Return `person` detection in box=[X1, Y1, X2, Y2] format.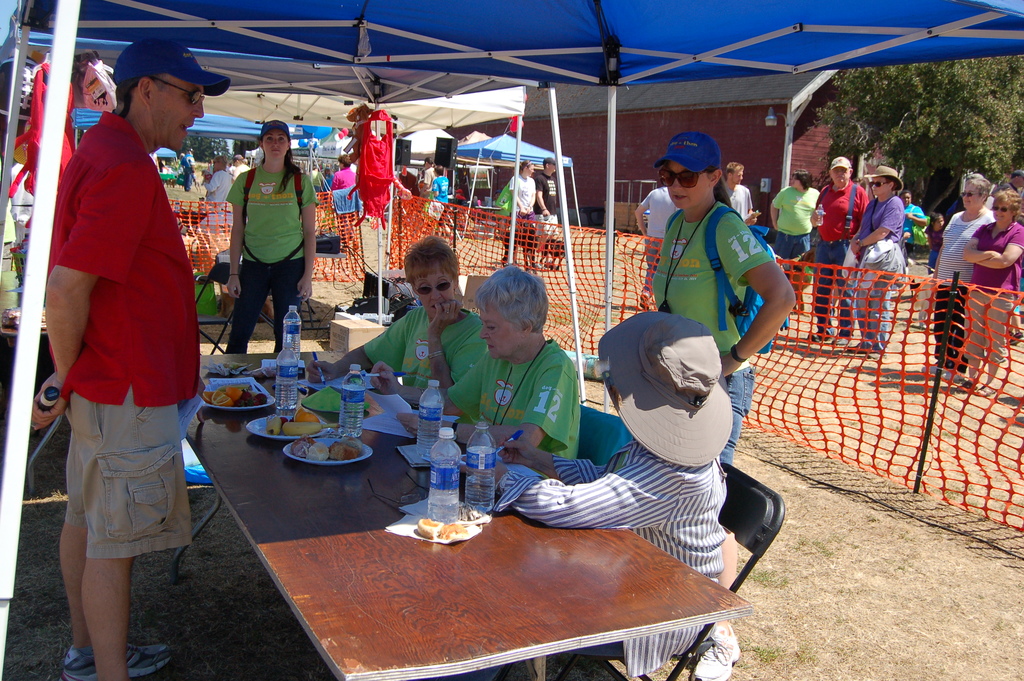
box=[416, 157, 436, 204].
